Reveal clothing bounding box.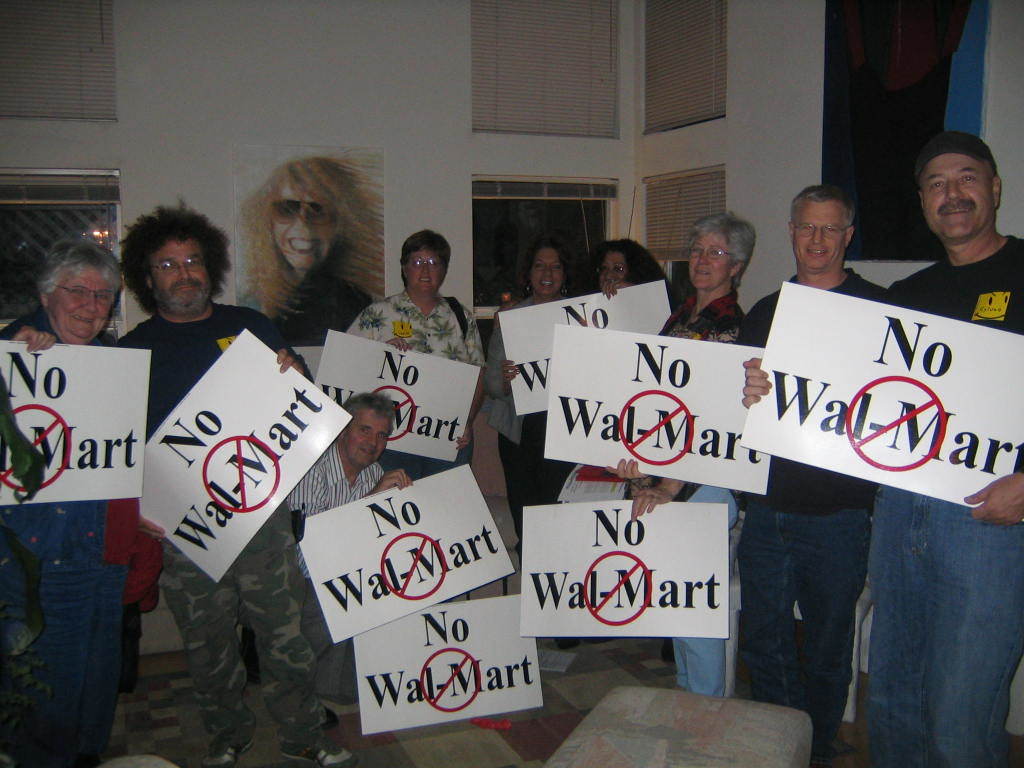
Revealed: 731 256 898 748.
